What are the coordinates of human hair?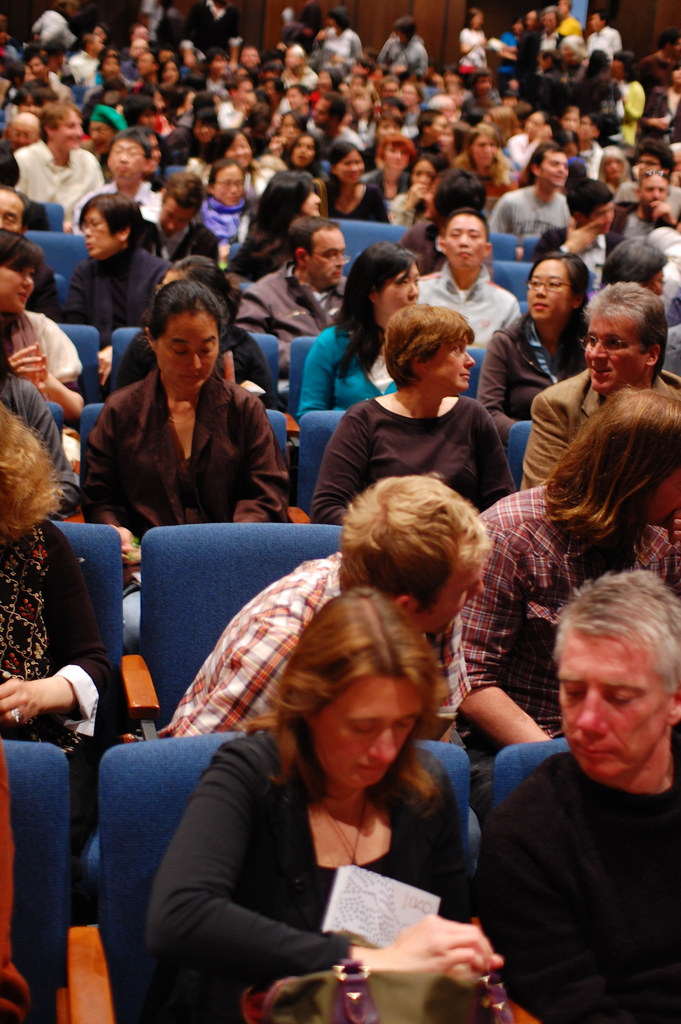
left=416, top=108, right=443, bottom=135.
